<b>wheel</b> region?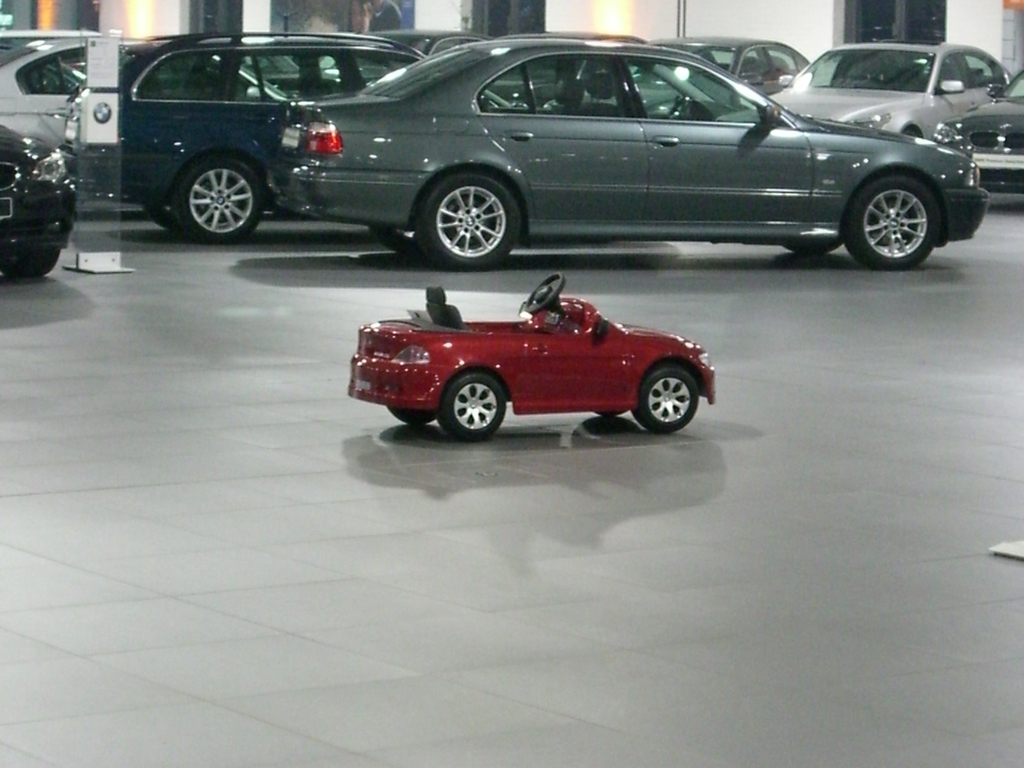
(x1=630, y1=362, x2=700, y2=435)
